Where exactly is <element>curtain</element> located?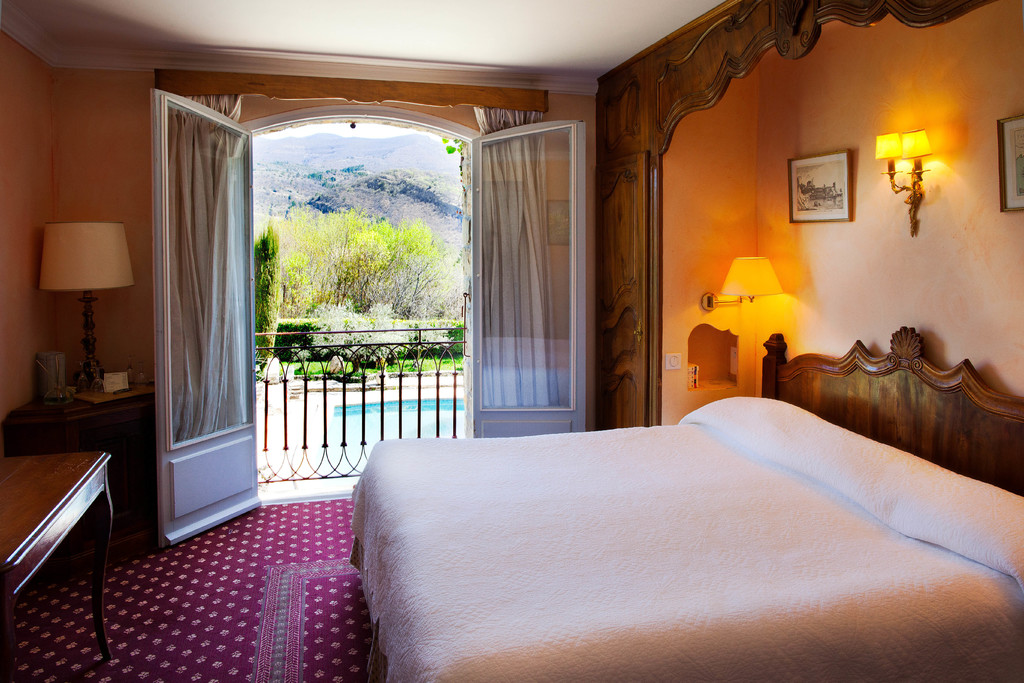
Its bounding box is (x1=454, y1=91, x2=585, y2=437).
